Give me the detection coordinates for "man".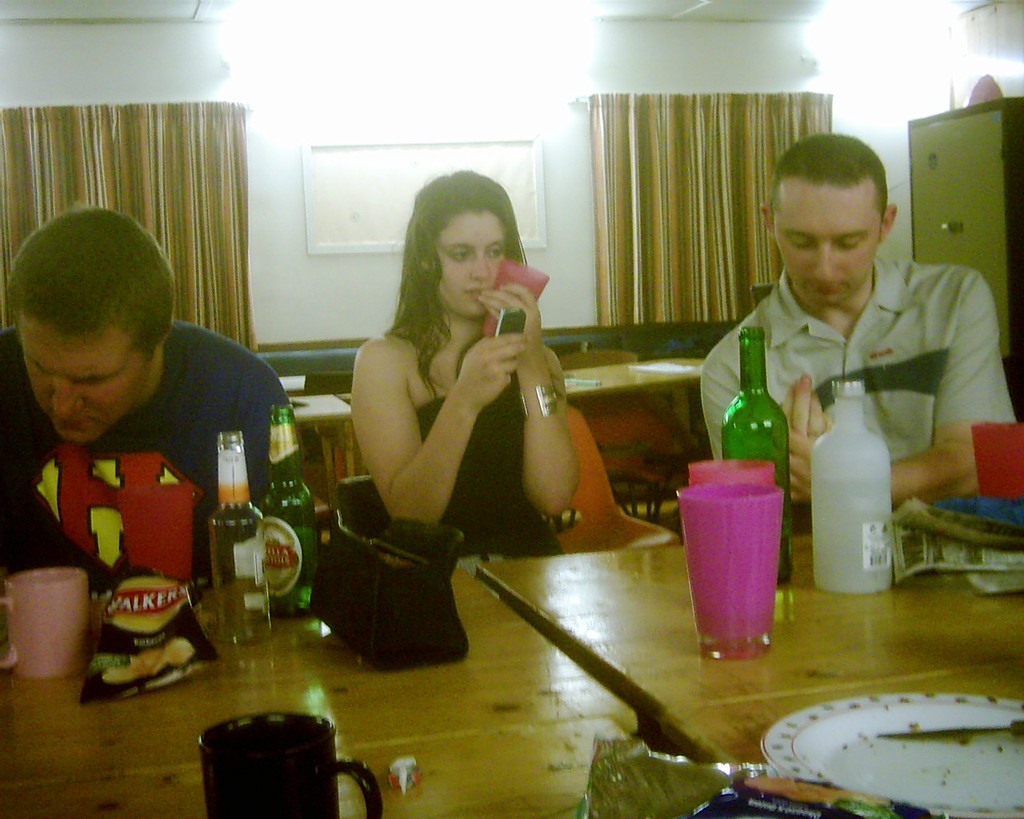
l=0, t=204, r=295, b=604.
